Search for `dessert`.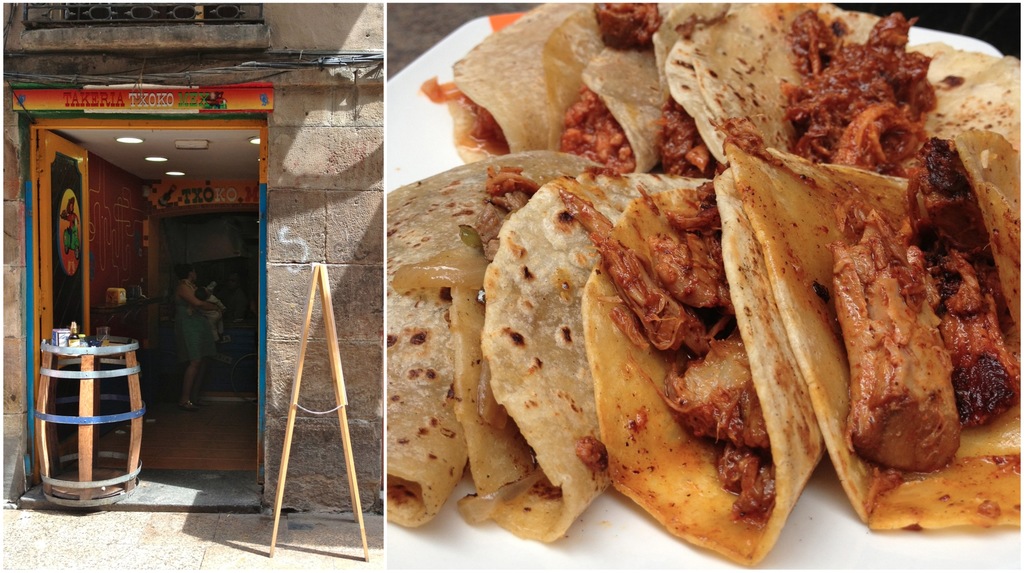
Found at bbox(383, 10, 1013, 569).
